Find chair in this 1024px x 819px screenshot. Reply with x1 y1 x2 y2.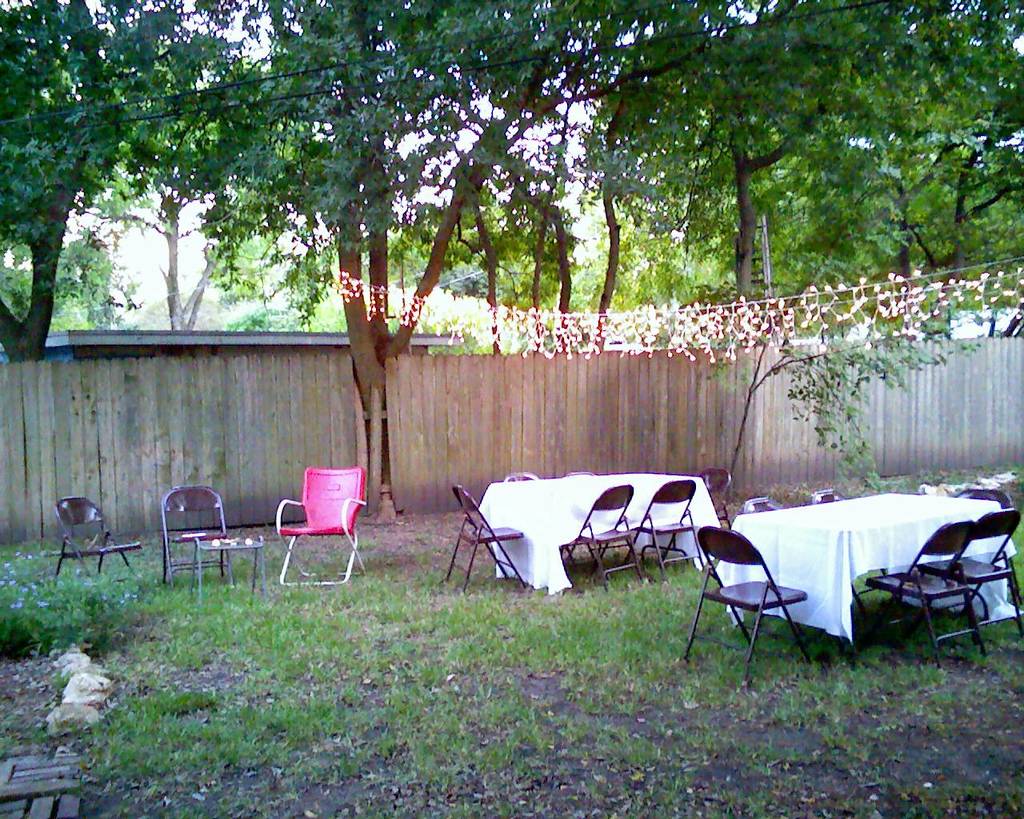
915 505 1023 645.
